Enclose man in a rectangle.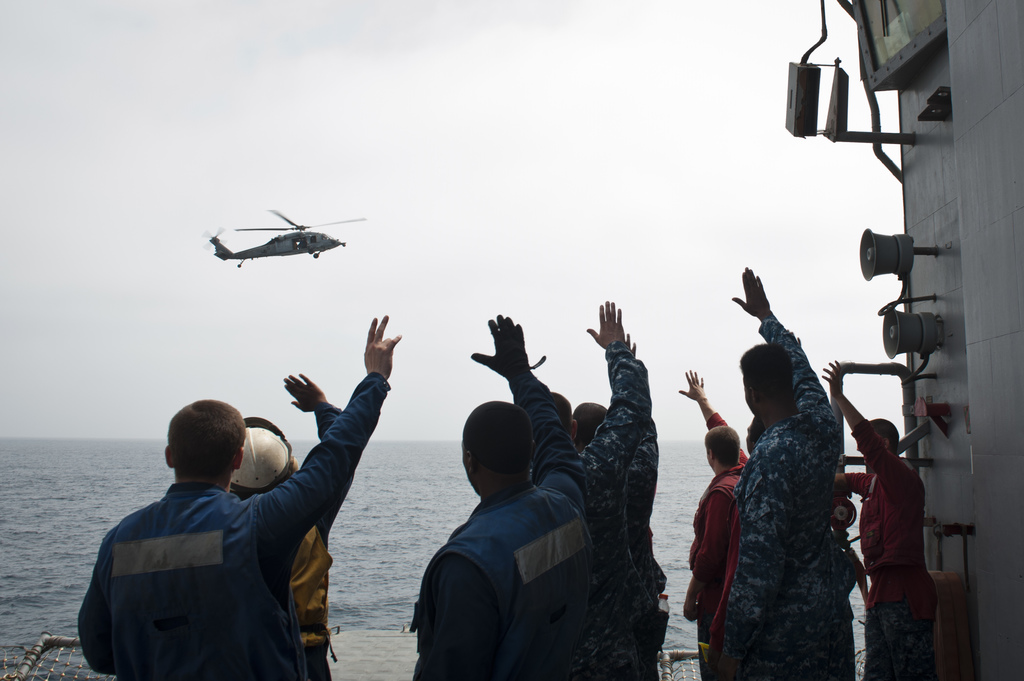
x1=225 y1=366 x2=362 y2=680.
